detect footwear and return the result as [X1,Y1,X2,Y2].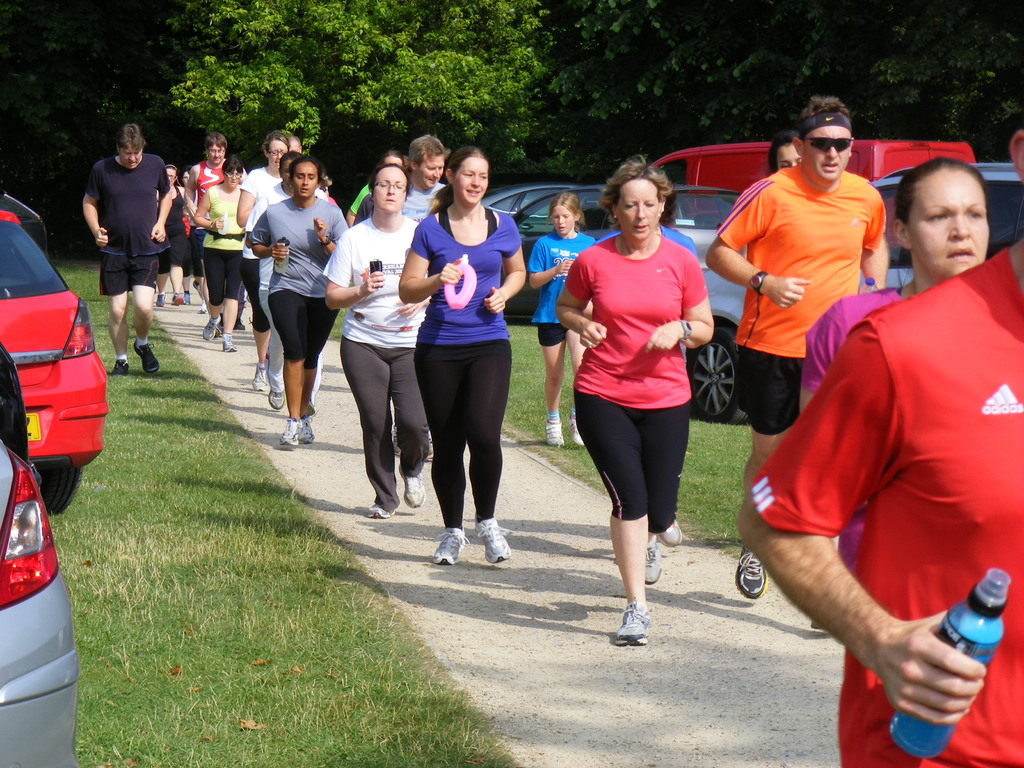
[272,390,281,409].
